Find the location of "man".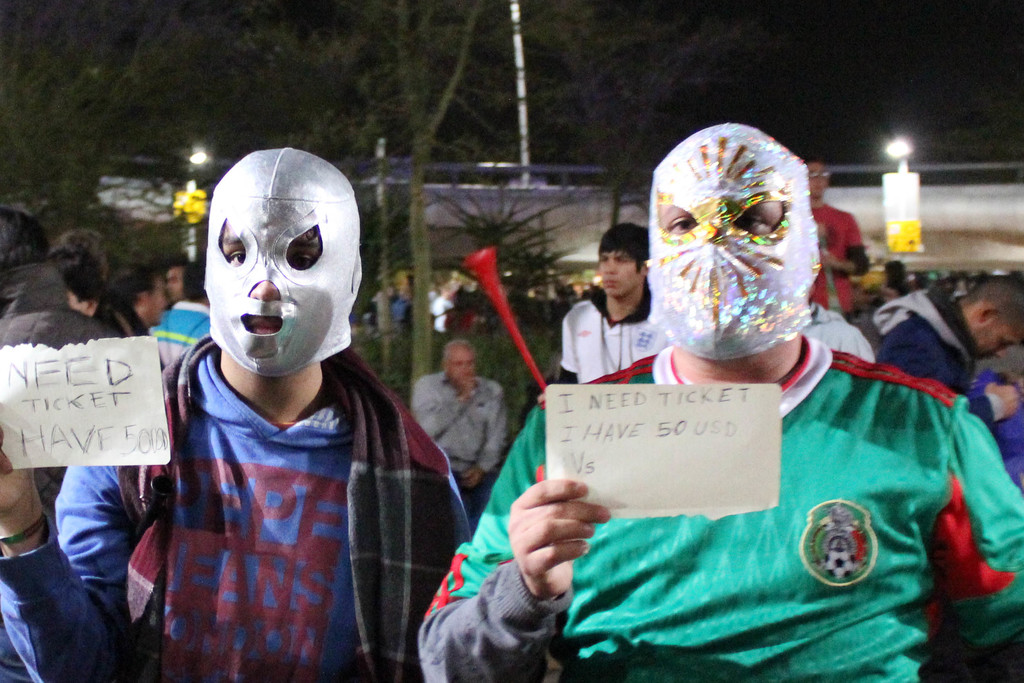
Location: 147, 263, 211, 368.
